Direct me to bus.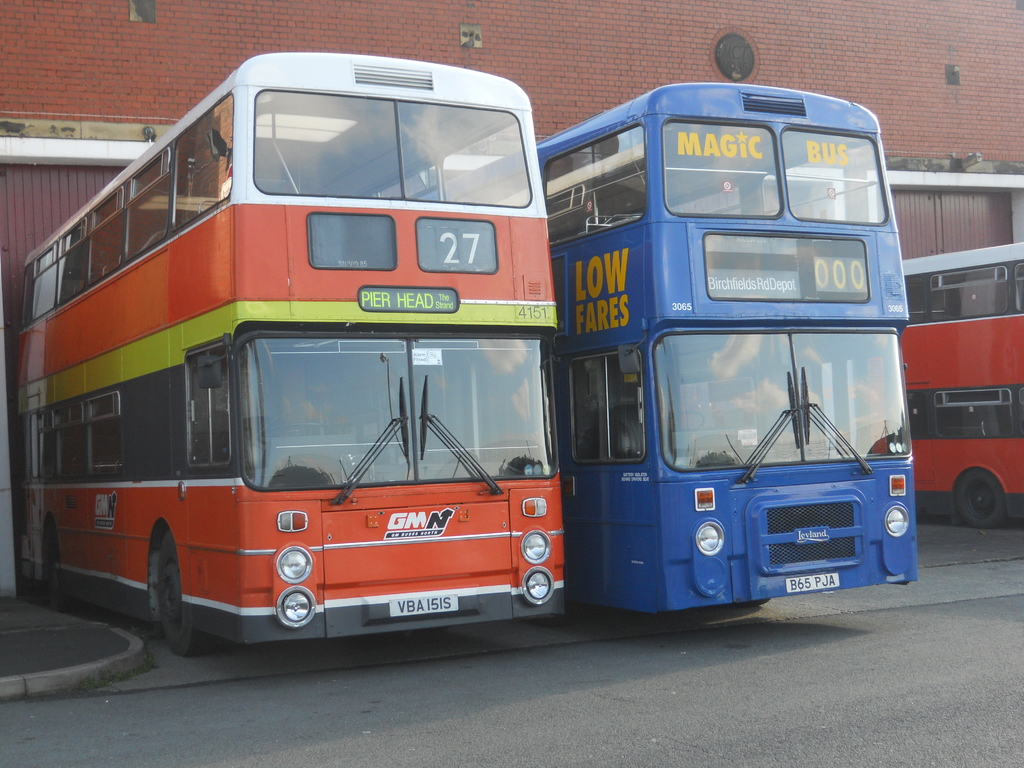
Direction: [844, 236, 1023, 532].
